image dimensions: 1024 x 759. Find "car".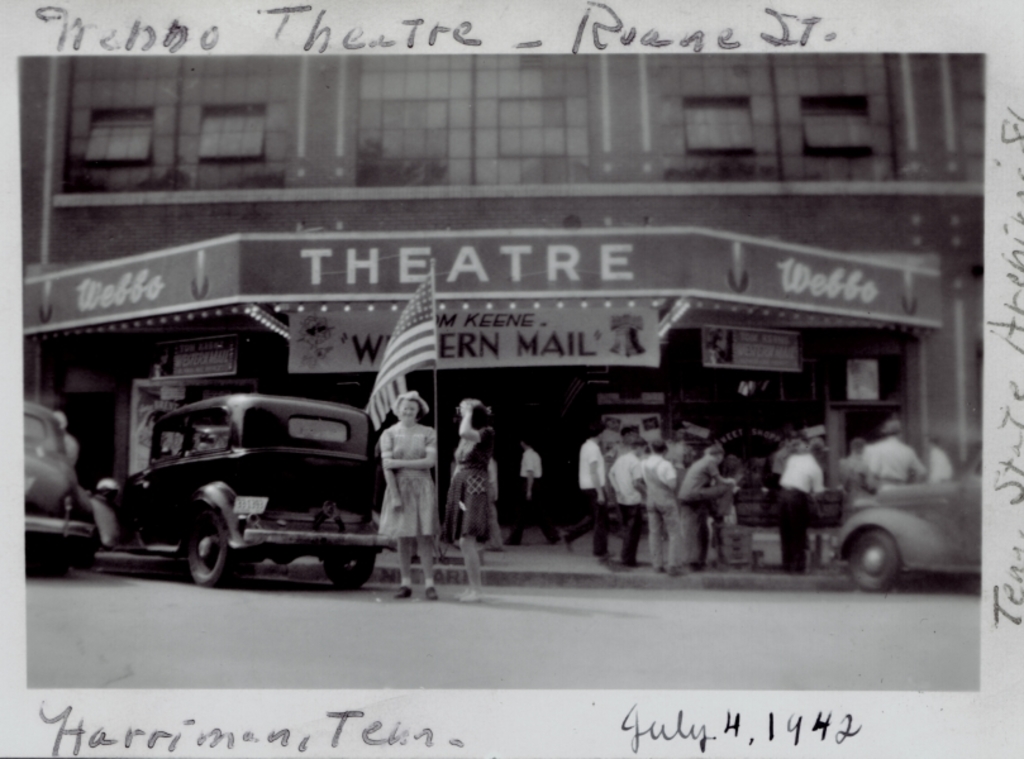
823:424:989:592.
